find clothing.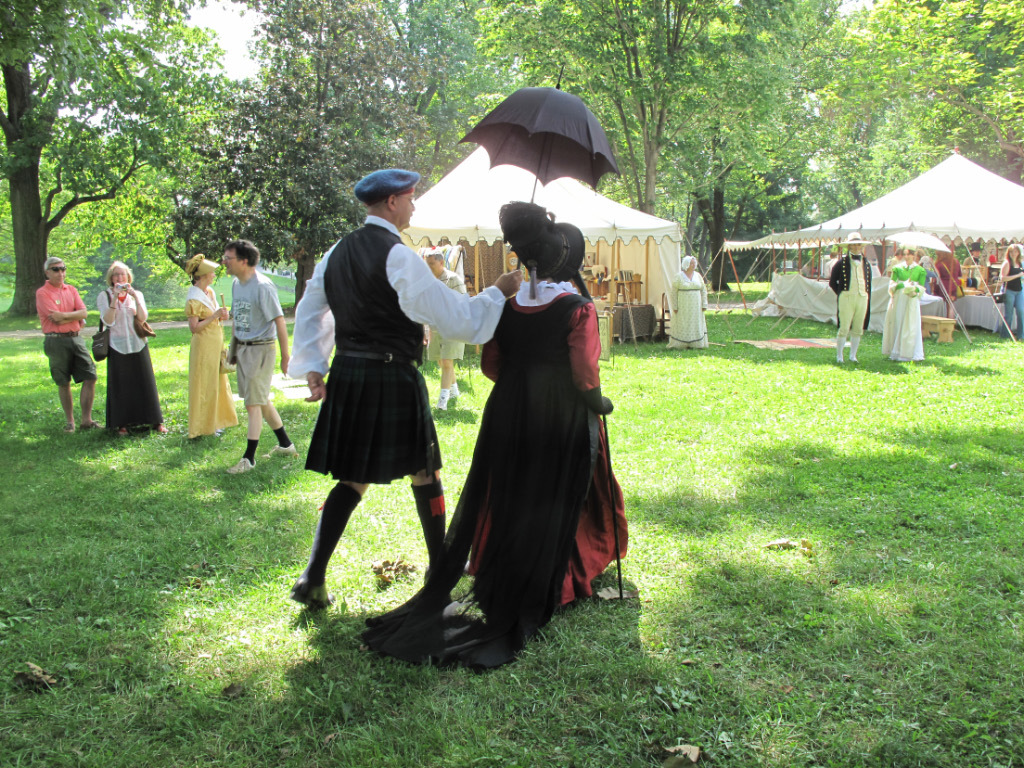
left=999, top=256, right=1023, bottom=330.
